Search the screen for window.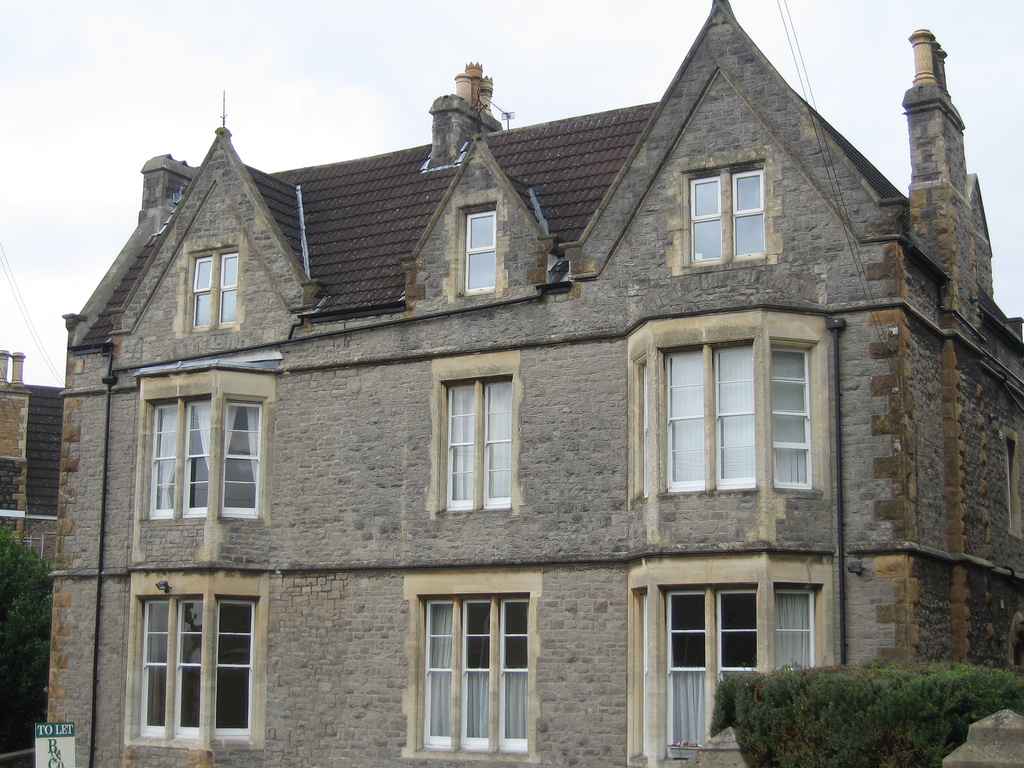
Found at {"x1": 453, "y1": 200, "x2": 501, "y2": 295}.
